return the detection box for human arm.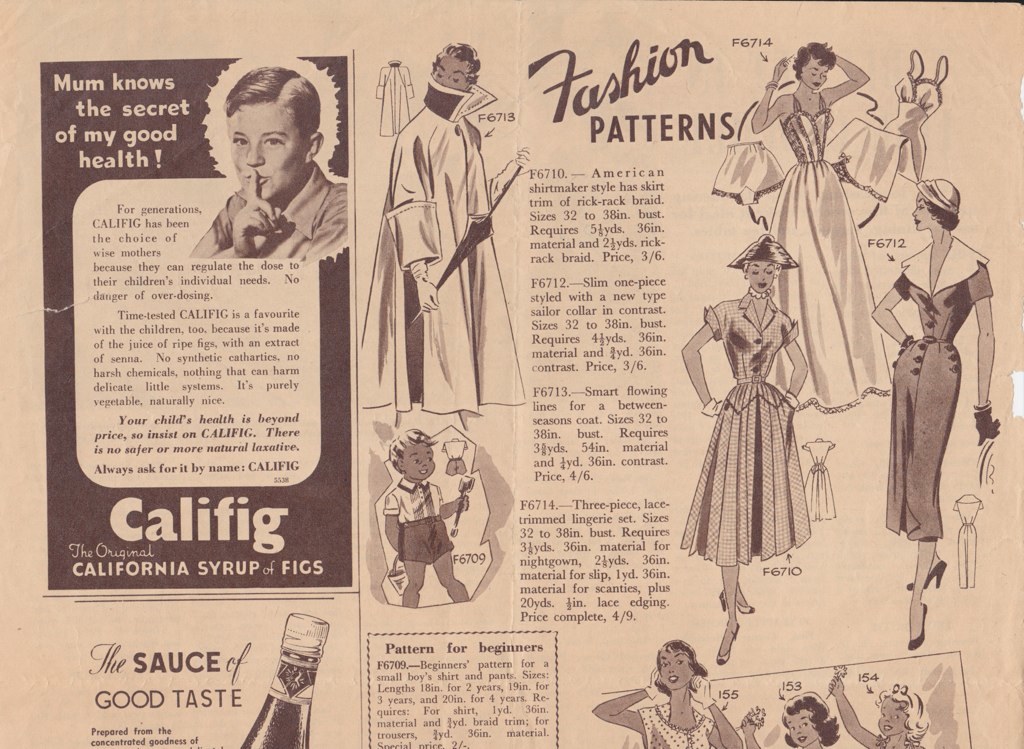
[x1=872, y1=259, x2=916, y2=349].
